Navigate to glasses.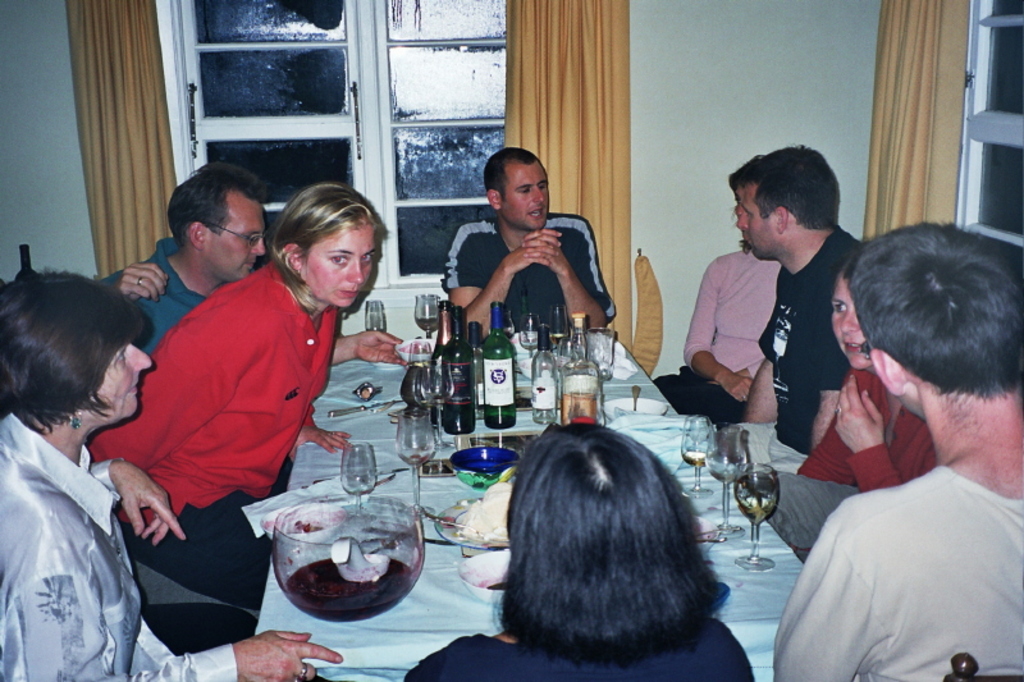
Navigation target: x1=204, y1=220, x2=265, y2=252.
